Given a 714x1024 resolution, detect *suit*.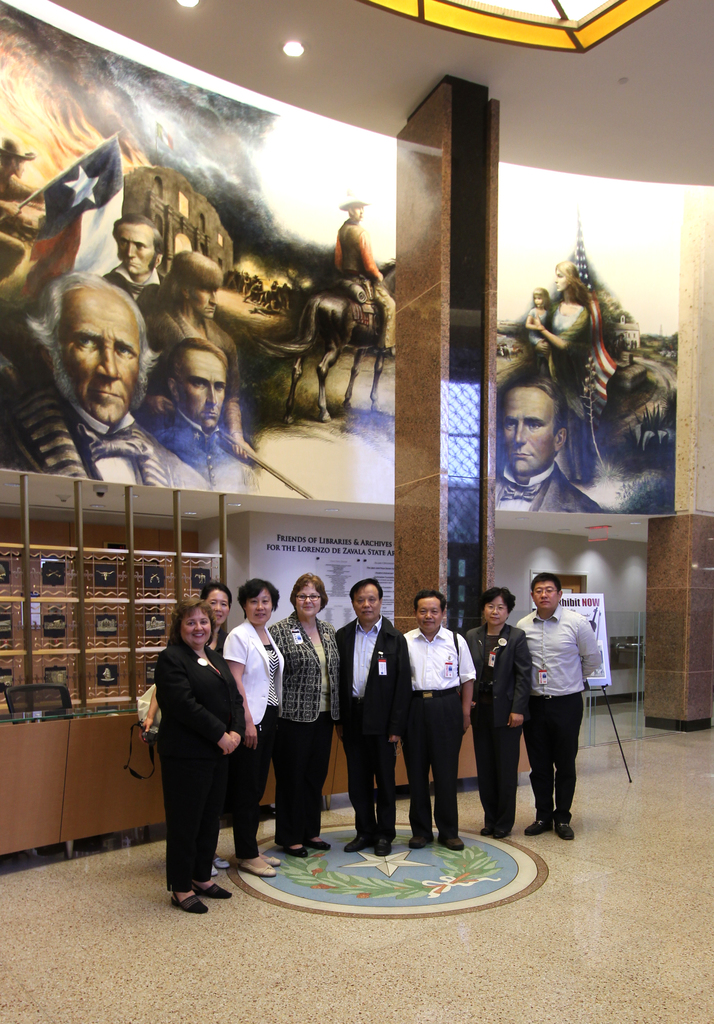
[left=0, top=389, right=209, bottom=490].
